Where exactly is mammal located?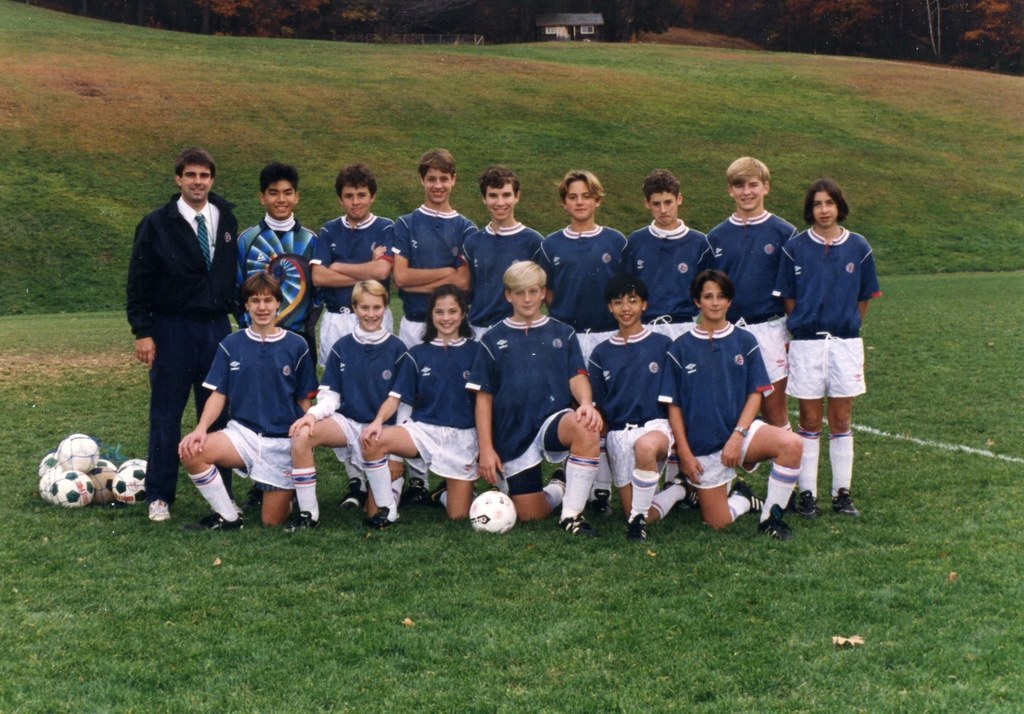
Its bounding box is {"x1": 467, "y1": 263, "x2": 606, "y2": 539}.
